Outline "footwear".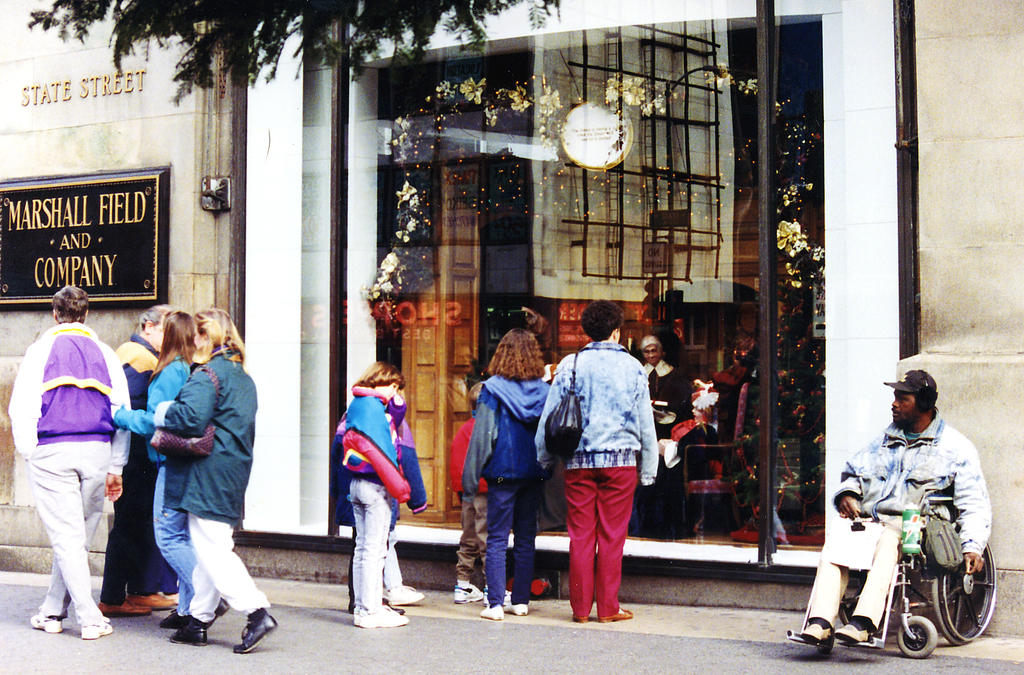
Outline: 125:594:181:613.
